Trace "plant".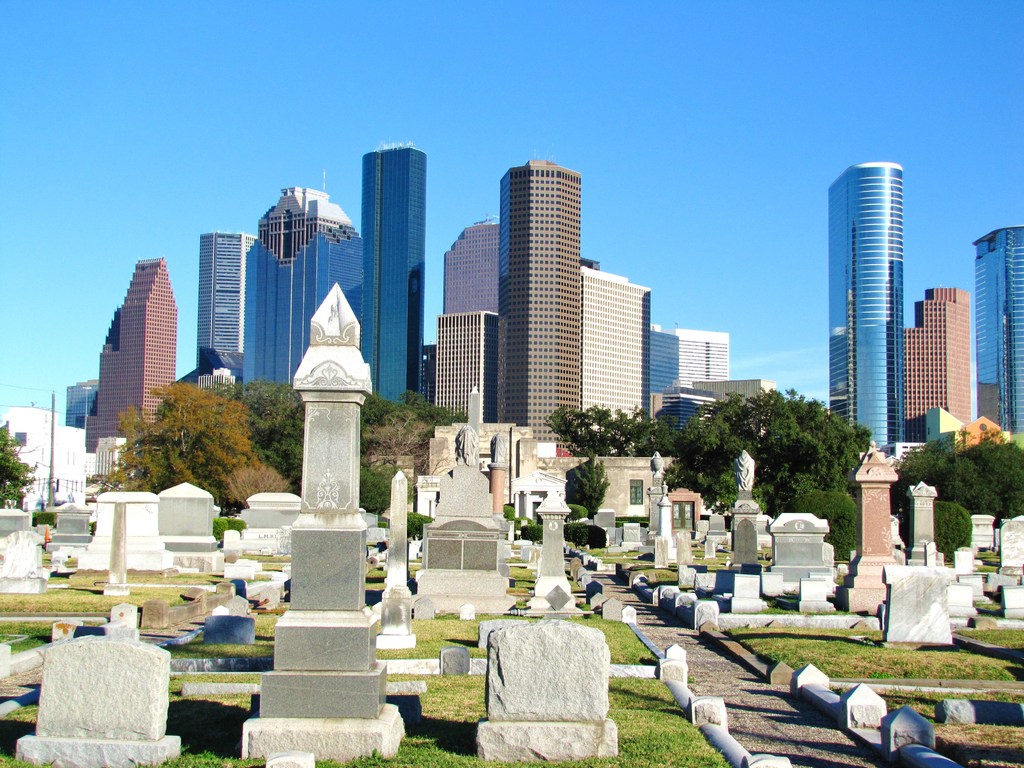
Traced to select_region(214, 520, 227, 540).
